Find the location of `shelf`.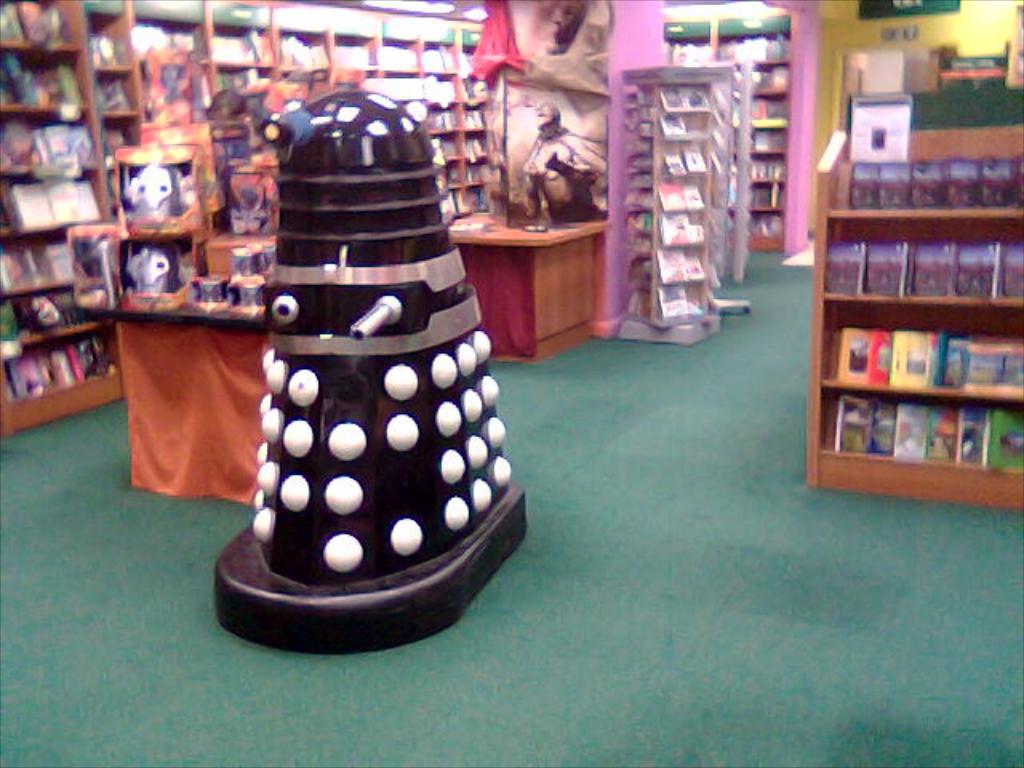
Location: rect(754, 93, 795, 133).
